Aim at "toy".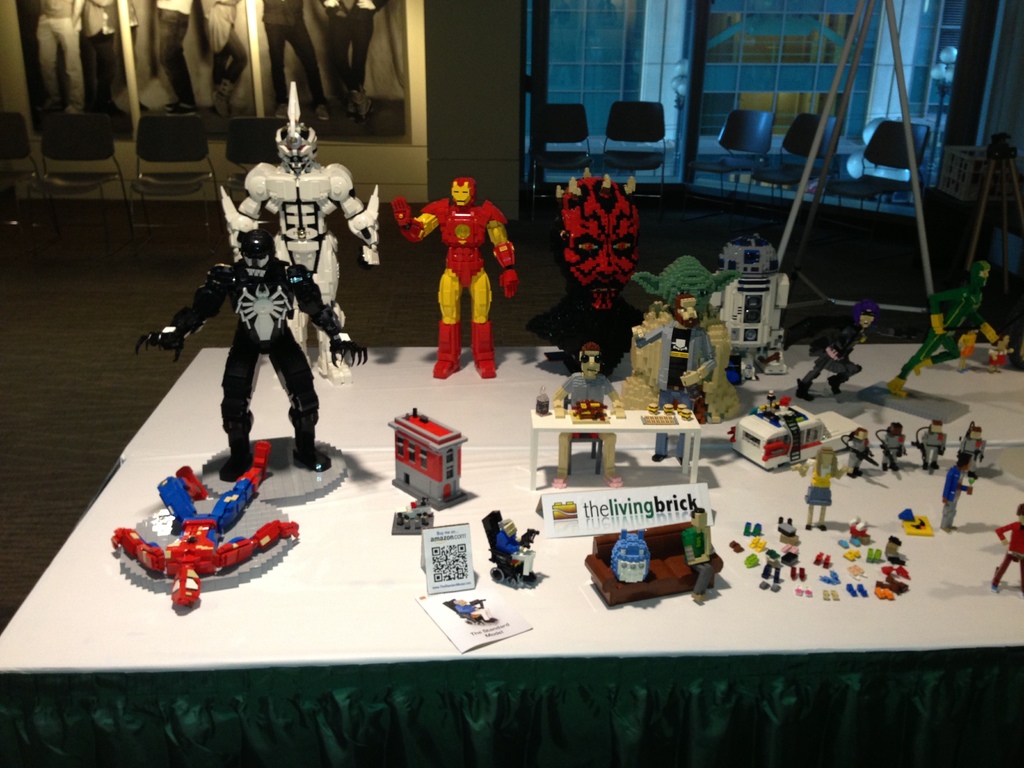
Aimed at pyautogui.locateOnScreen(769, 581, 780, 596).
